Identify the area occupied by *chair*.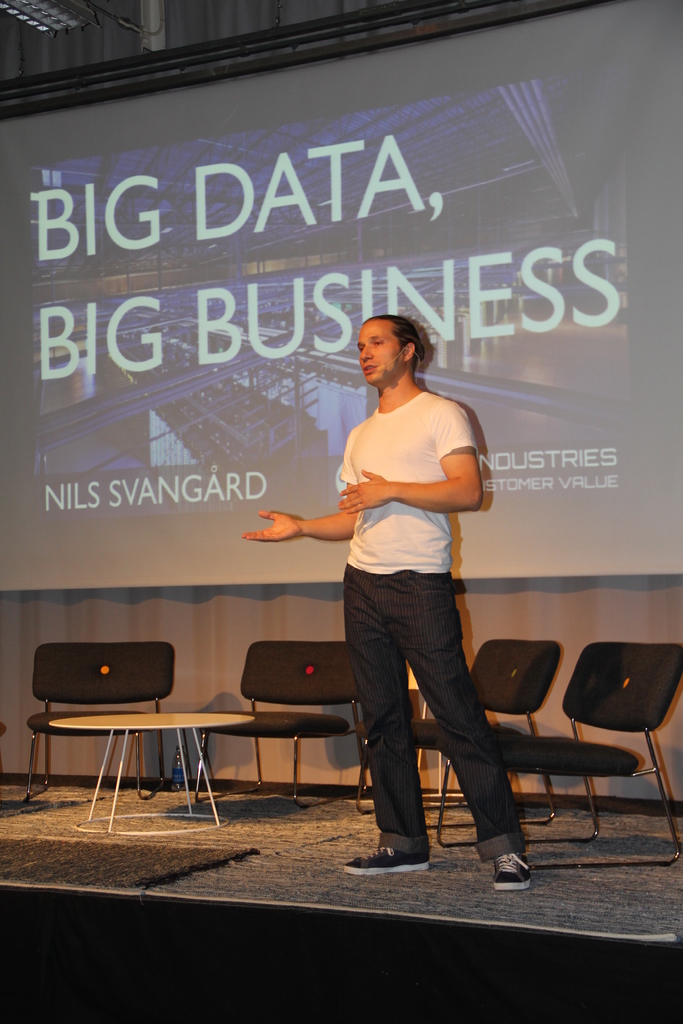
Area: (186, 637, 372, 812).
